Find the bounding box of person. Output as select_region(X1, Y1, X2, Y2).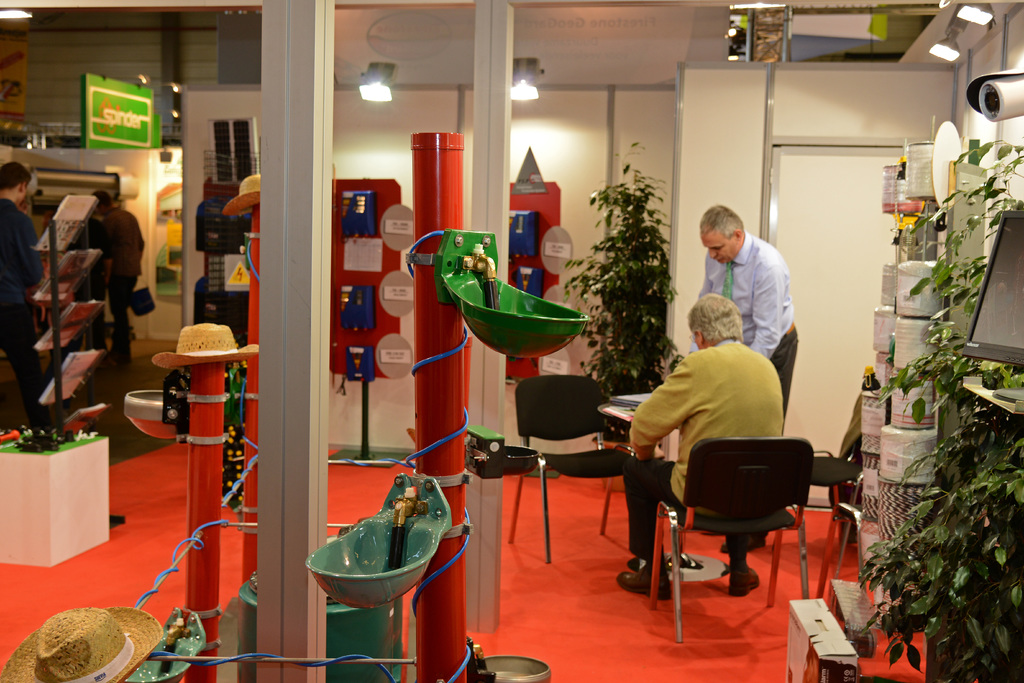
select_region(611, 288, 796, 604).
